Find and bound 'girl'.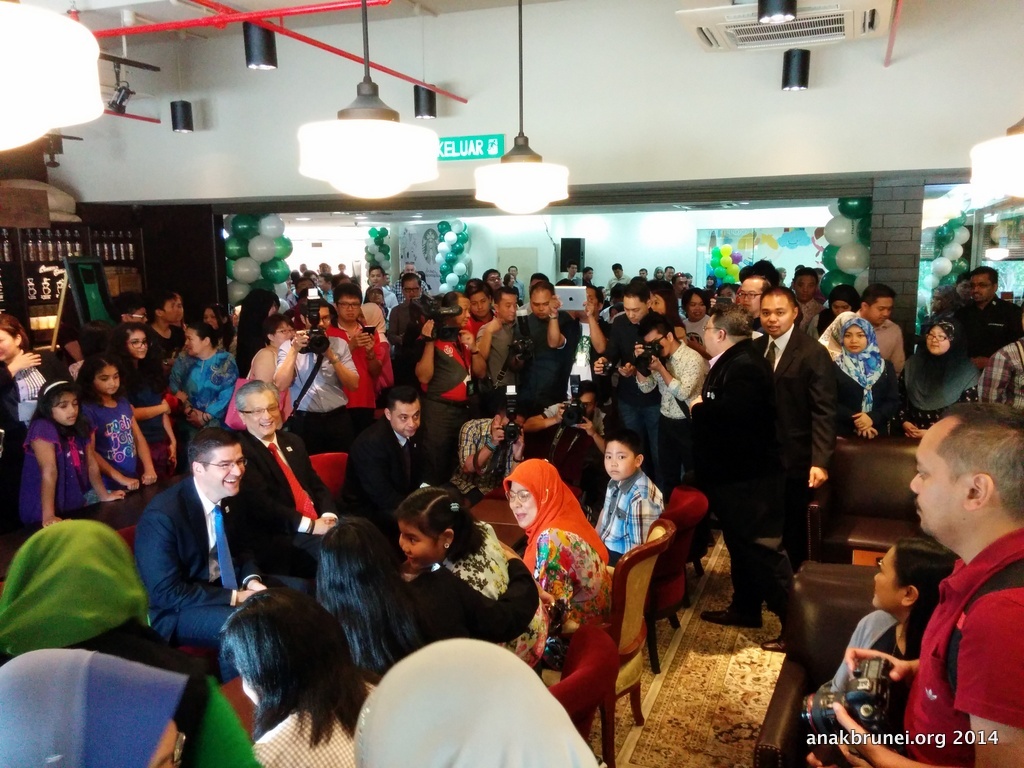
Bound: bbox=[116, 322, 179, 463].
